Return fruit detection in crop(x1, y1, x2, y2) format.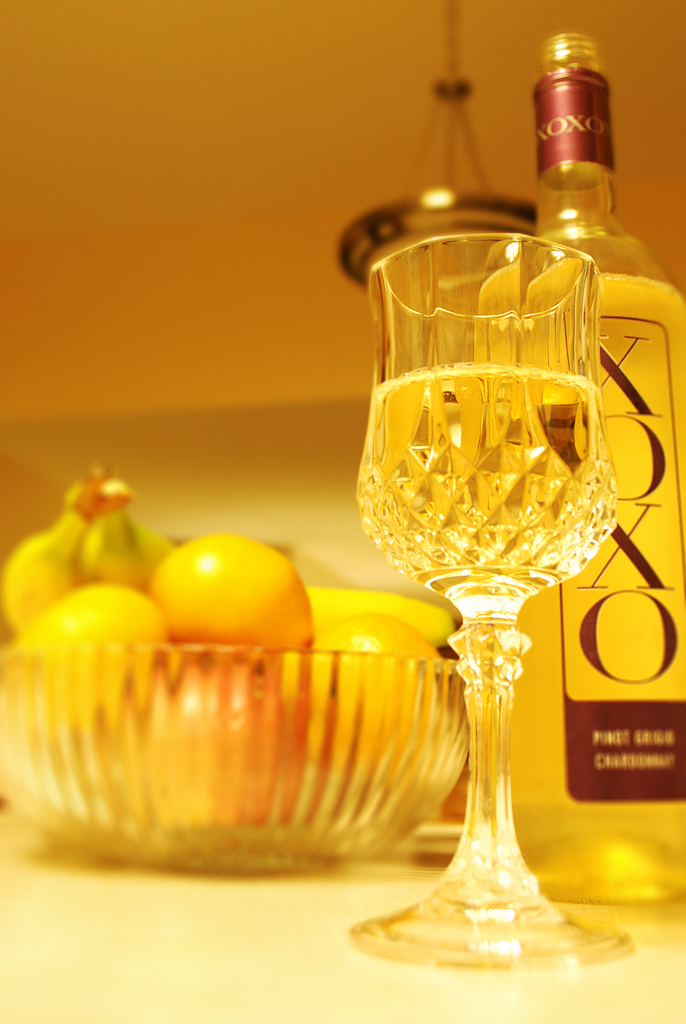
crop(0, 468, 94, 627).
